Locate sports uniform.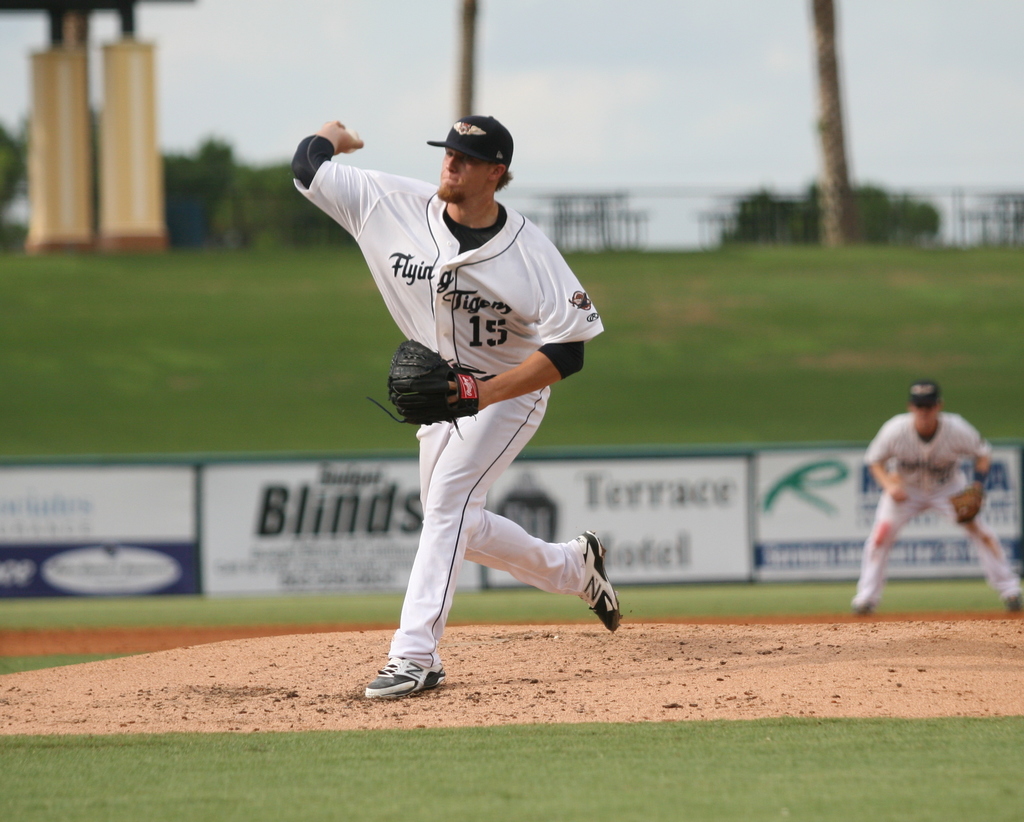
Bounding box: 297, 102, 624, 690.
